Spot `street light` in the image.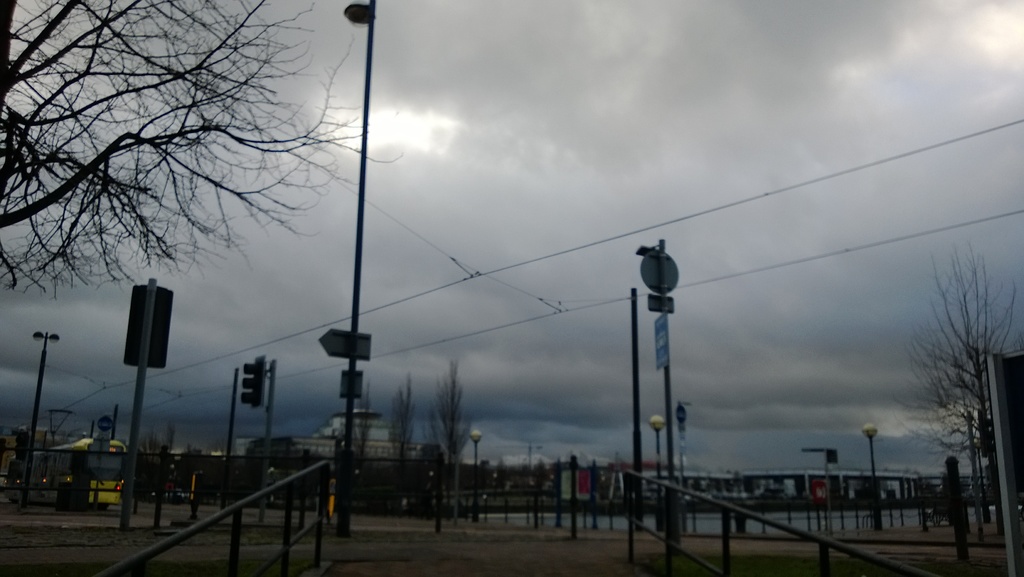
`street light` found at left=651, top=412, right=669, bottom=533.
